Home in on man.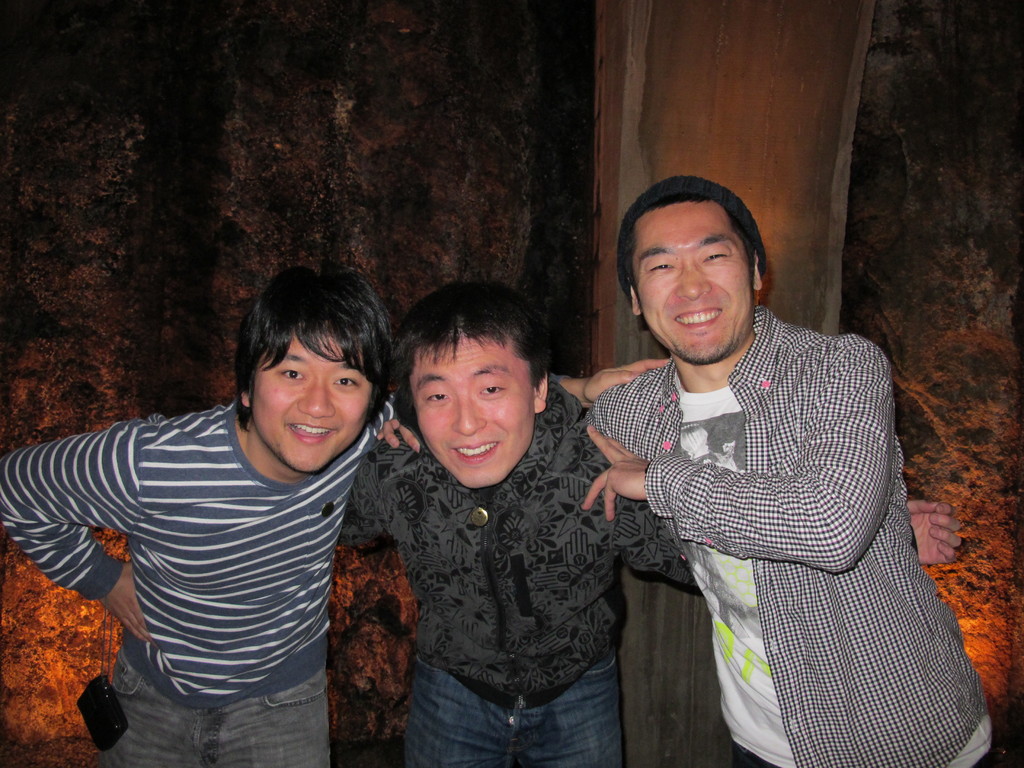
Homed in at [left=332, top=282, right=692, bottom=762].
